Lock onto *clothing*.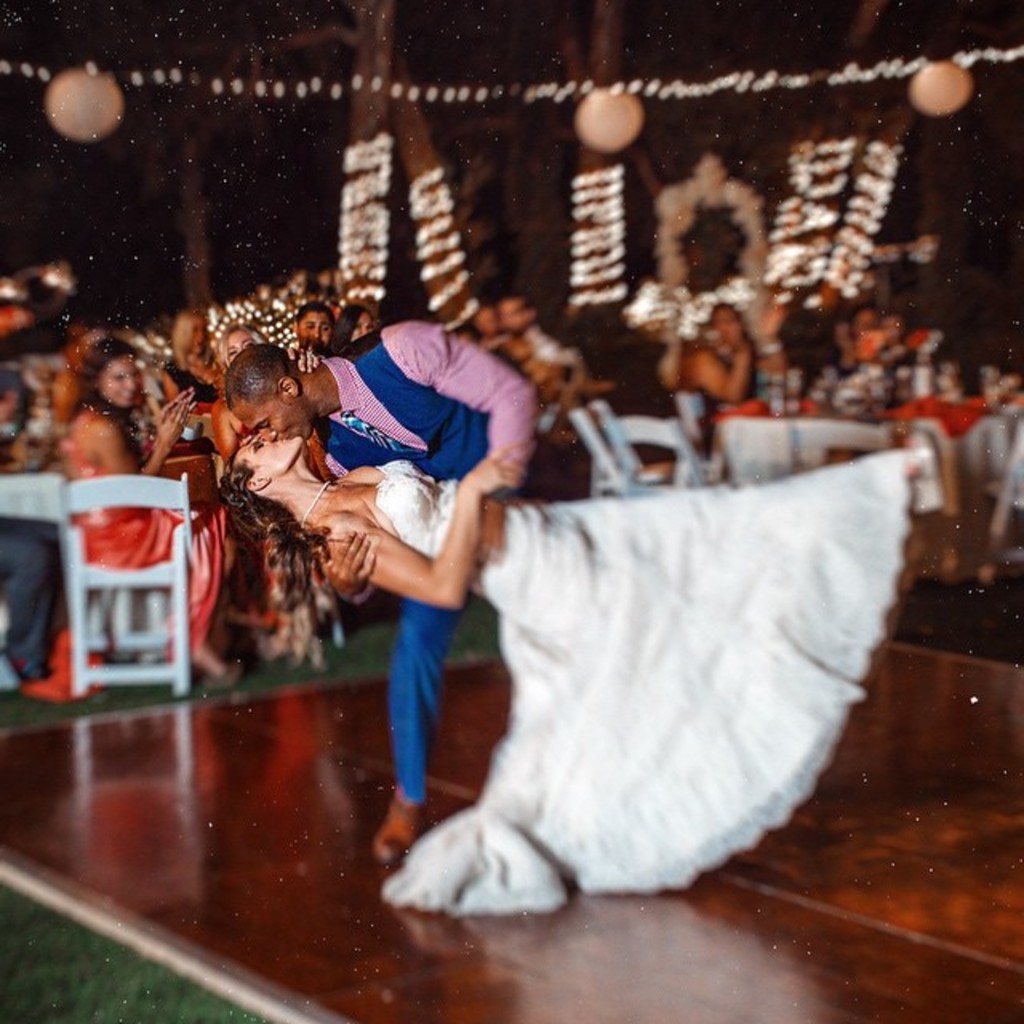
Locked: rect(22, 410, 286, 707).
